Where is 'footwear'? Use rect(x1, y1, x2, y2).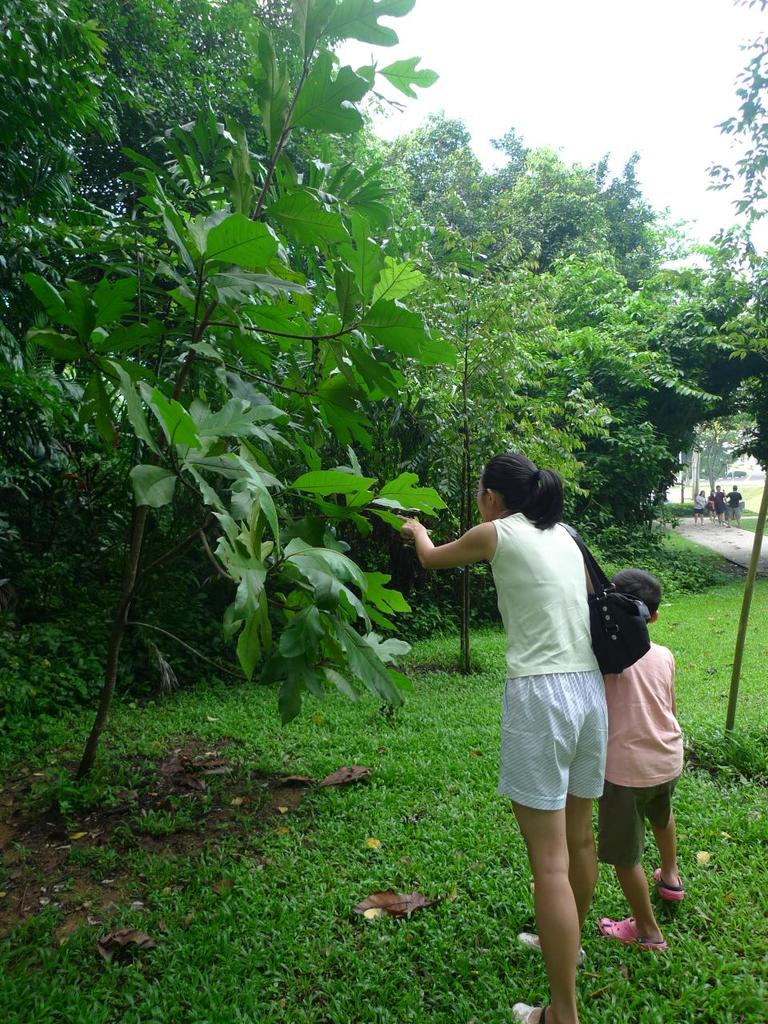
rect(599, 915, 670, 952).
